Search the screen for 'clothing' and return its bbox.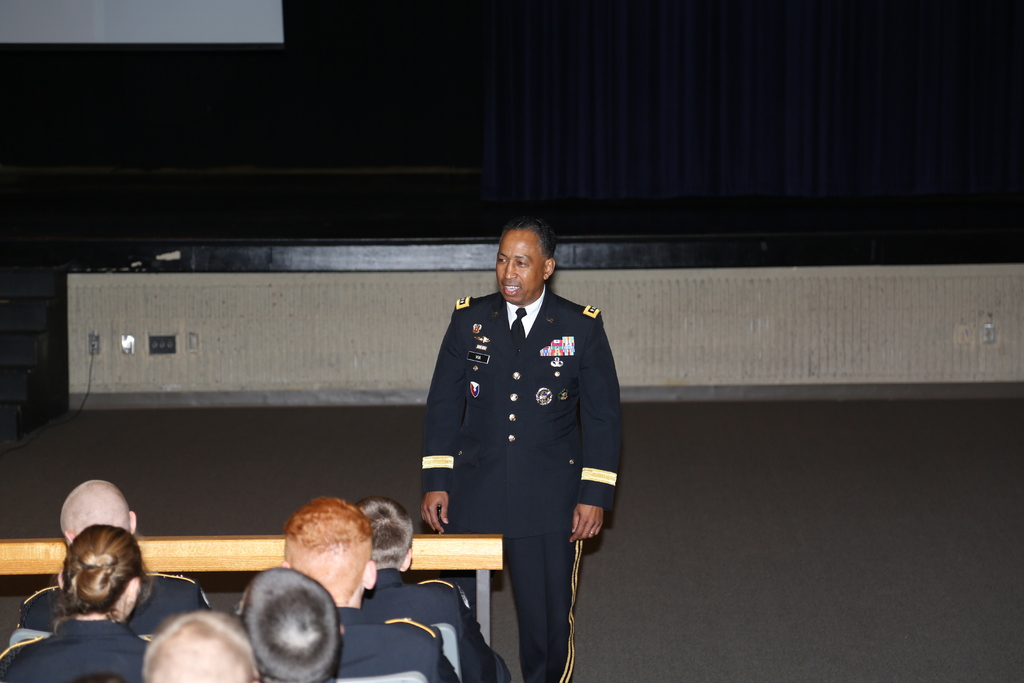
Found: 407/237/623/643.
